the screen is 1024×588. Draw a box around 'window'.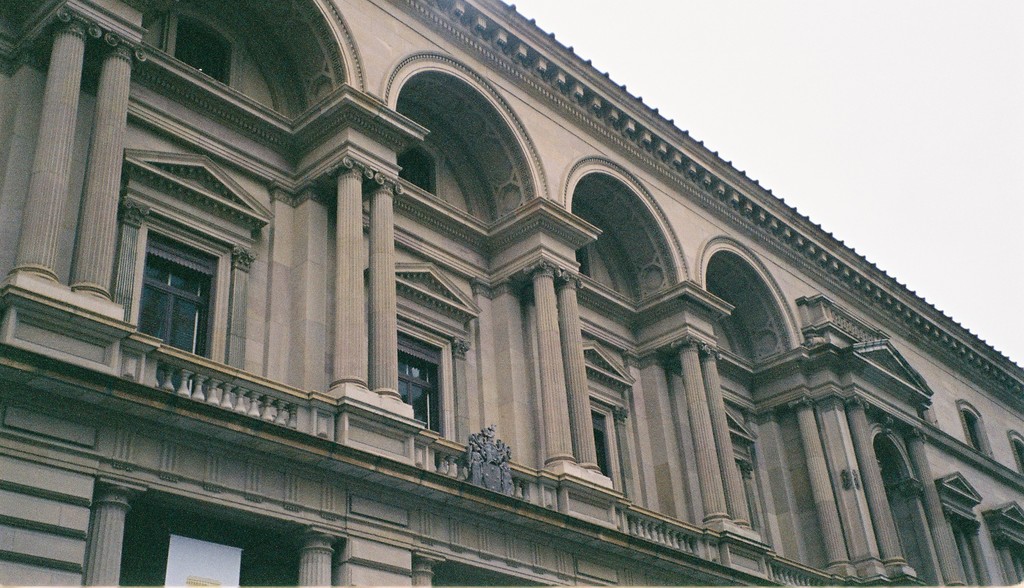
box=[1008, 432, 1023, 475].
